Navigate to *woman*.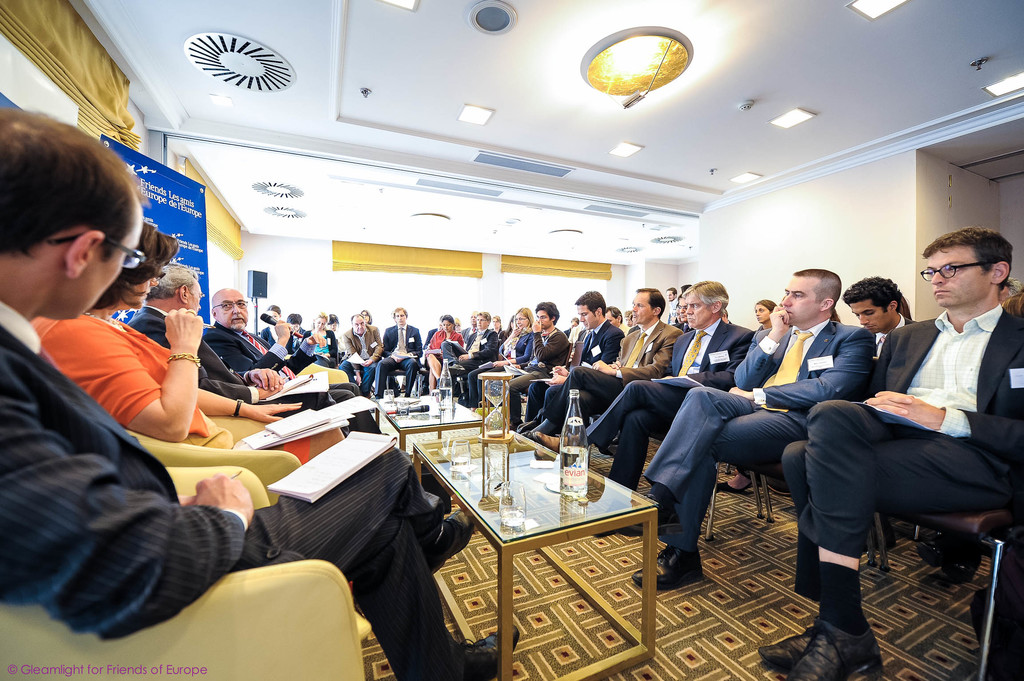
Navigation target: left=31, top=228, right=306, bottom=438.
